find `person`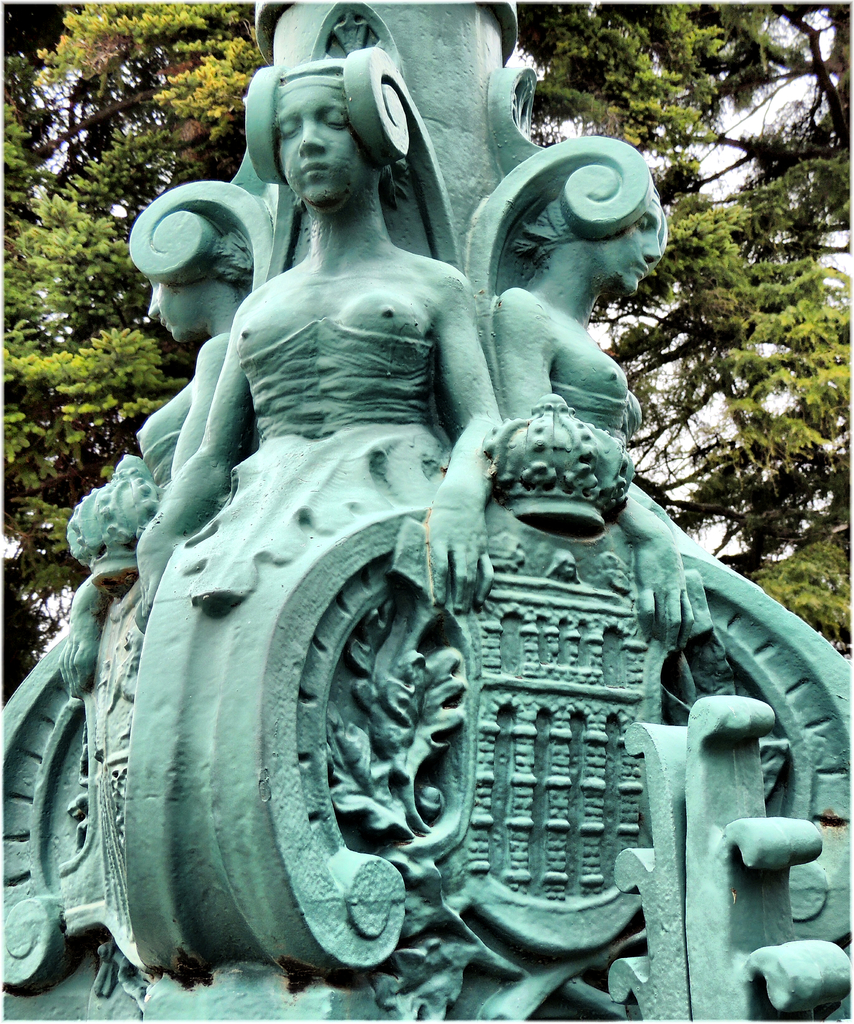
<region>106, 39, 508, 789</region>
